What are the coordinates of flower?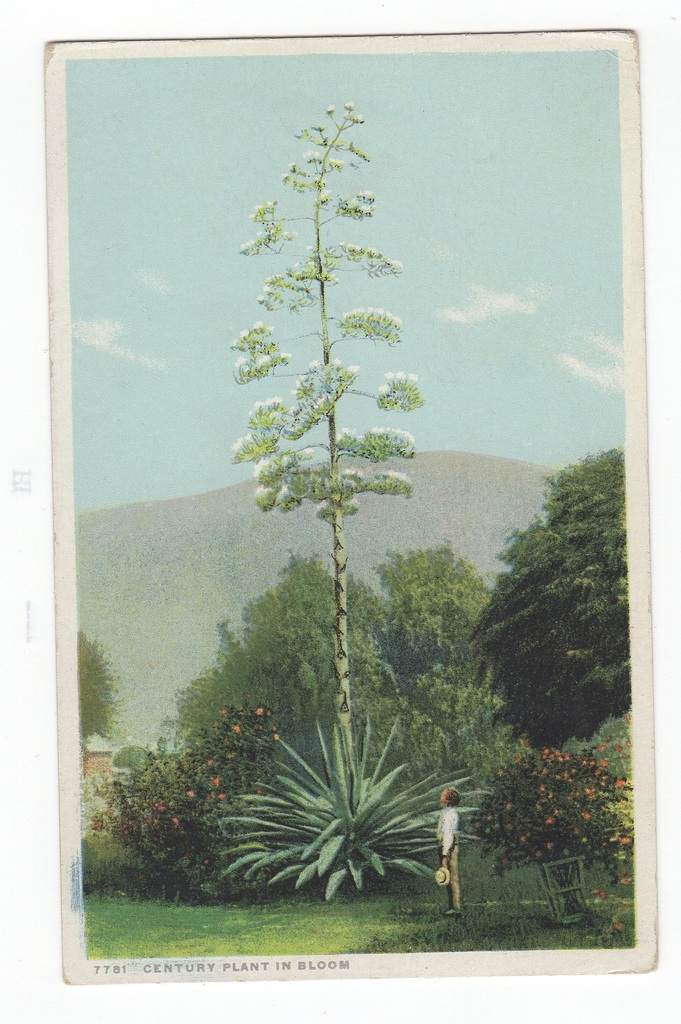
375 379 394 396.
